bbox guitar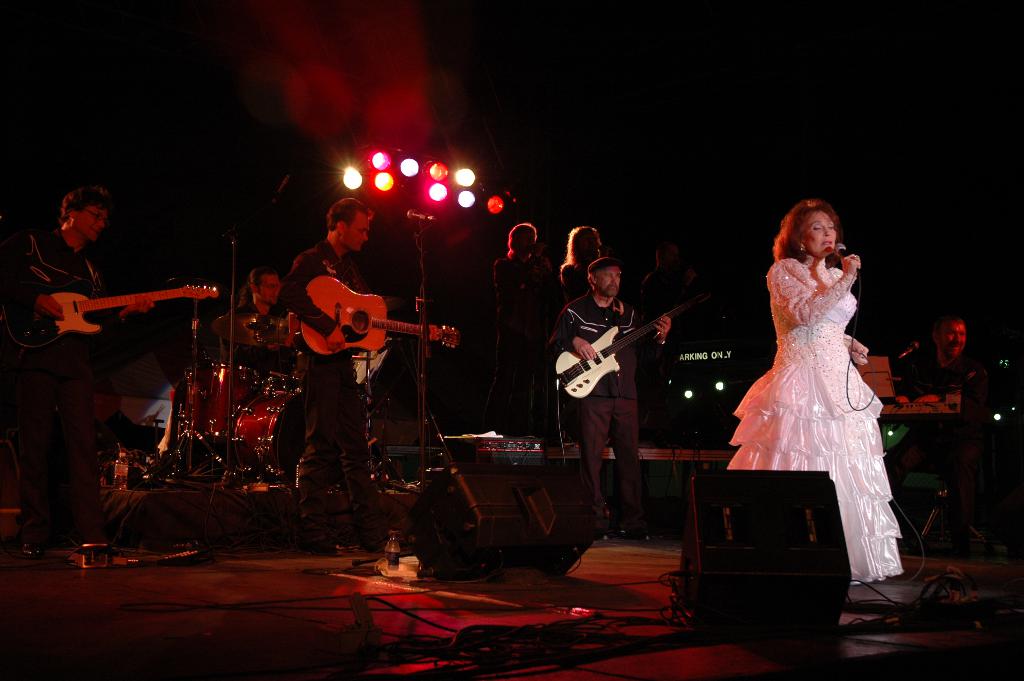
{"x1": 556, "y1": 295, "x2": 716, "y2": 401}
